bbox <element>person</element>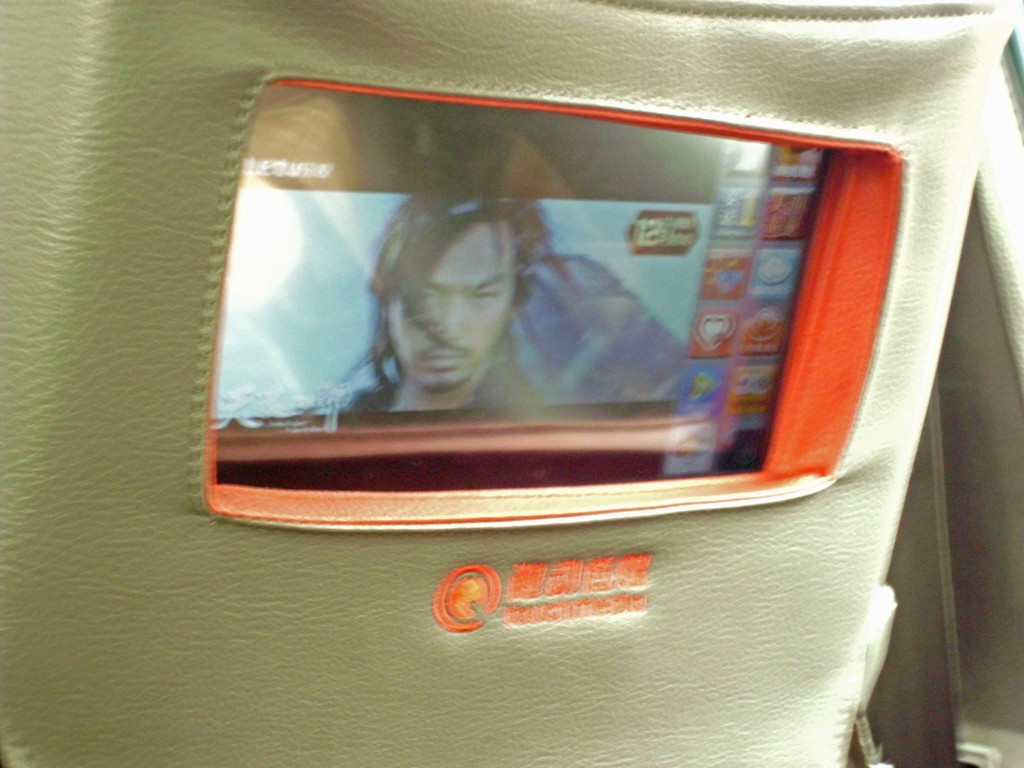
[342,196,548,412]
